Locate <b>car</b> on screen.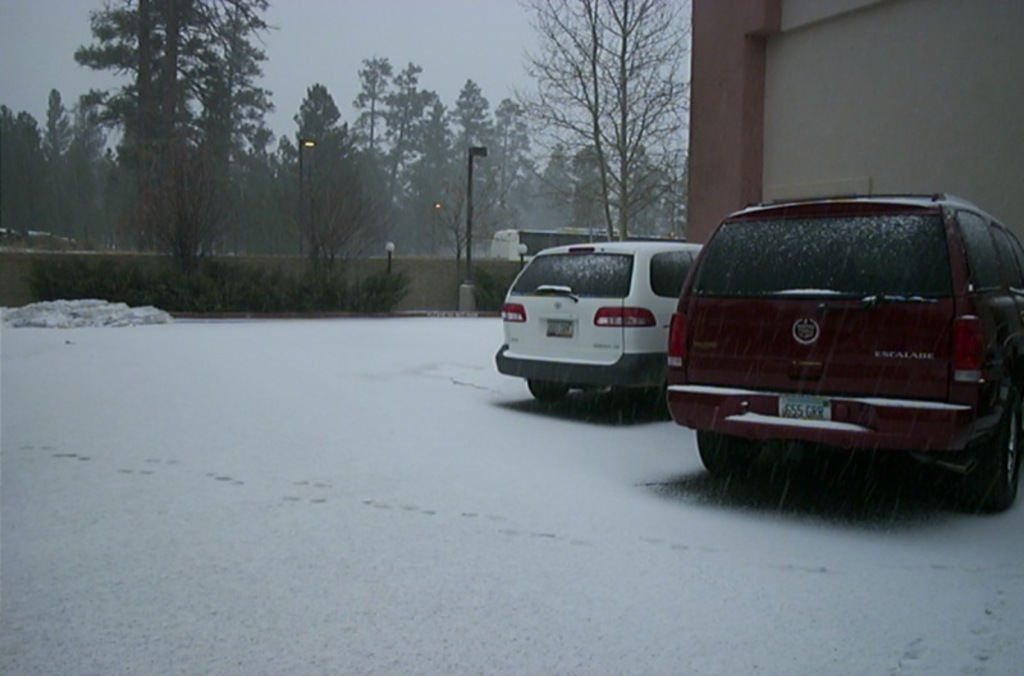
On screen at [493,238,709,401].
